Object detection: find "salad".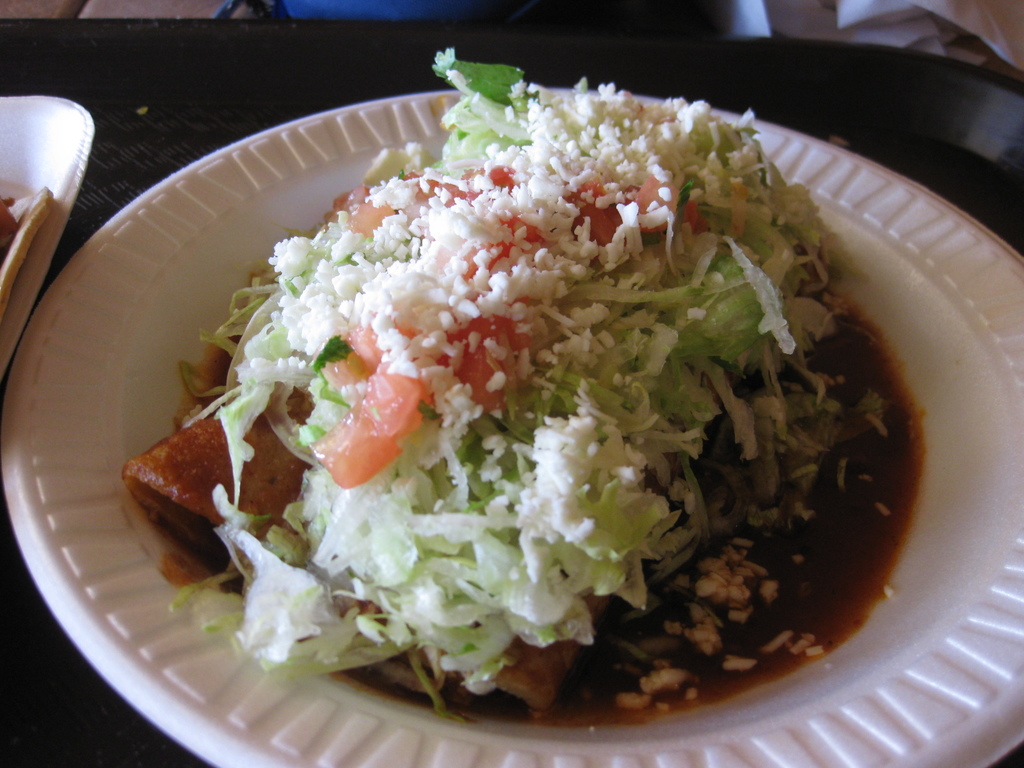
[135,54,922,717].
